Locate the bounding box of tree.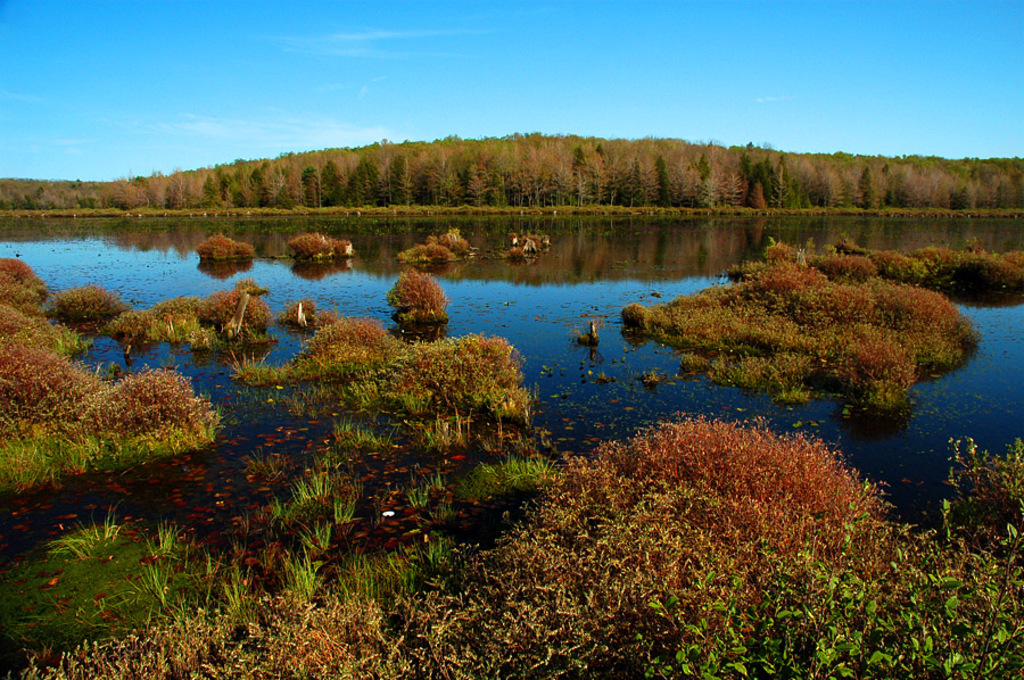
Bounding box: x1=387 y1=147 x2=419 y2=206.
